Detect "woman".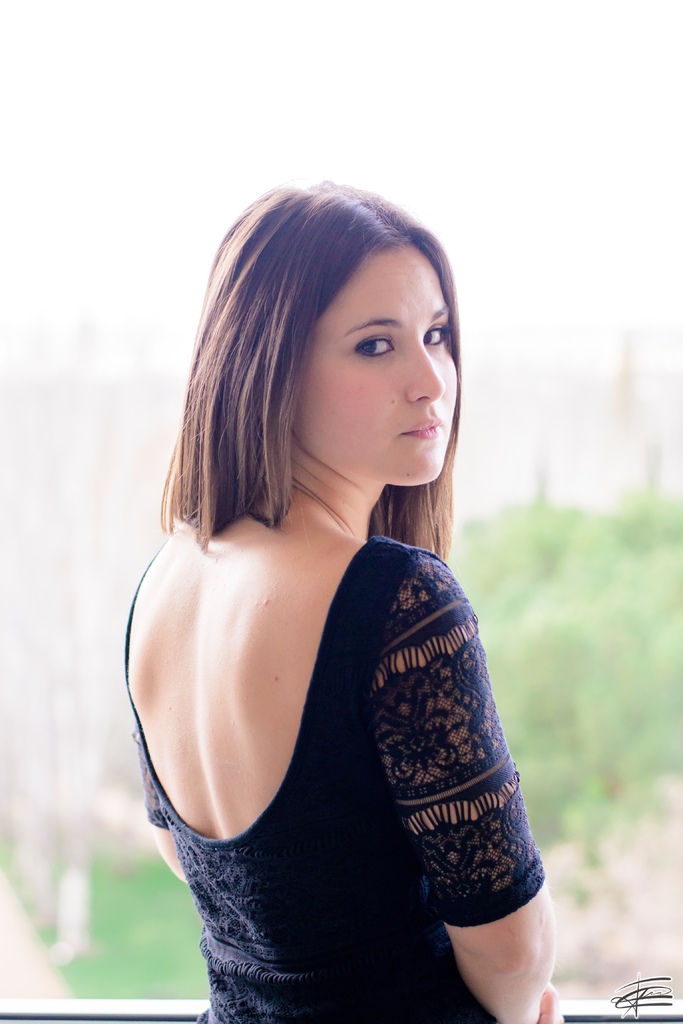
Detected at [95, 175, 570, 1023].
